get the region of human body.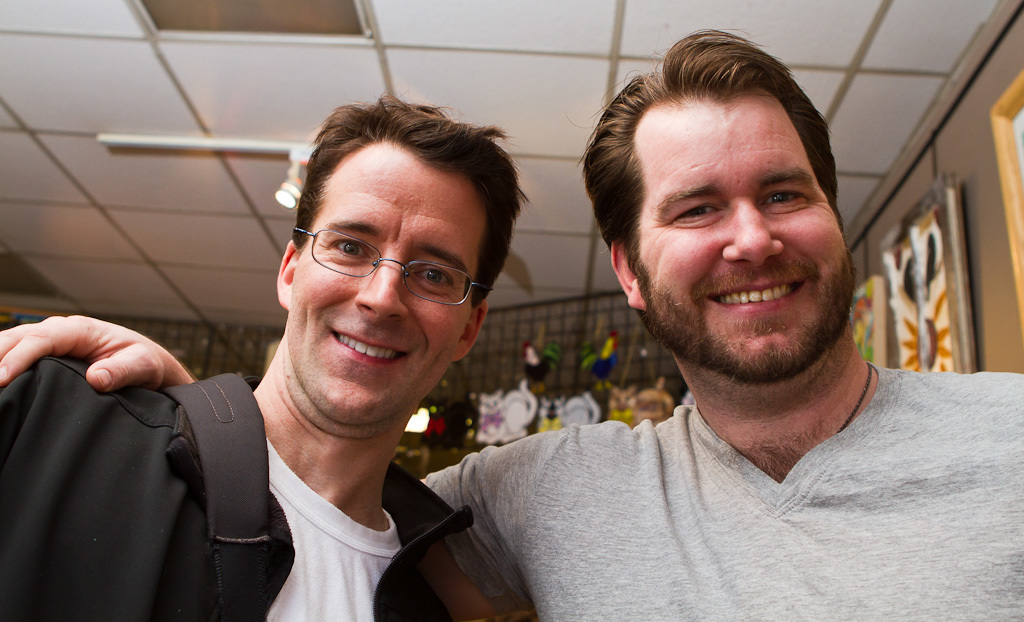
<bbox>0, 358, 1023, 621</bbox>.
